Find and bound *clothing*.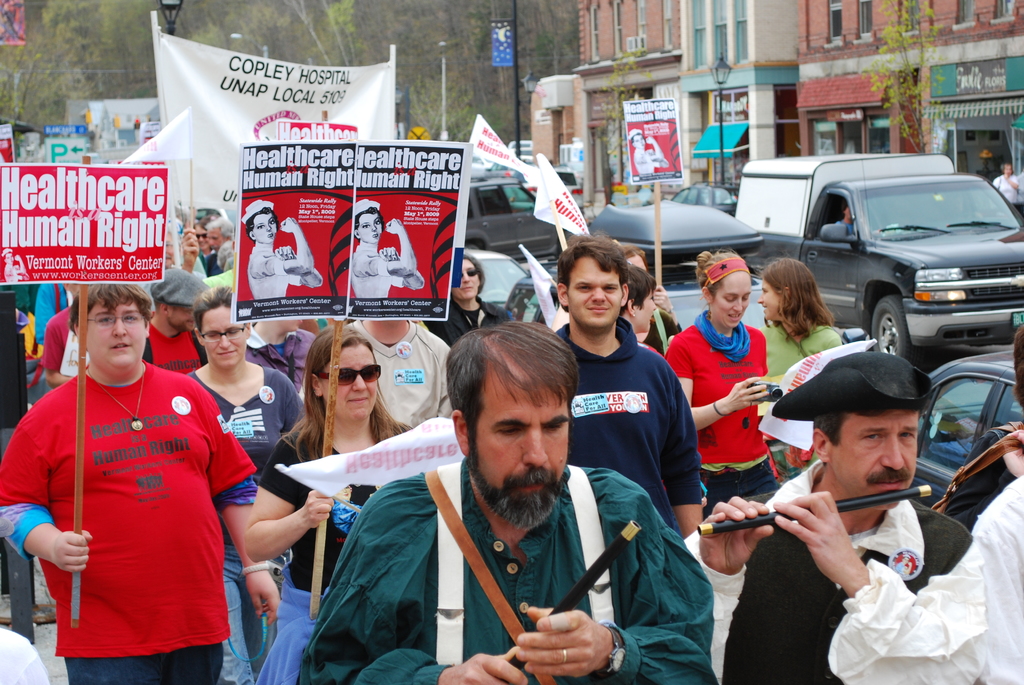
Bound: [241, 322, 318, 416].
